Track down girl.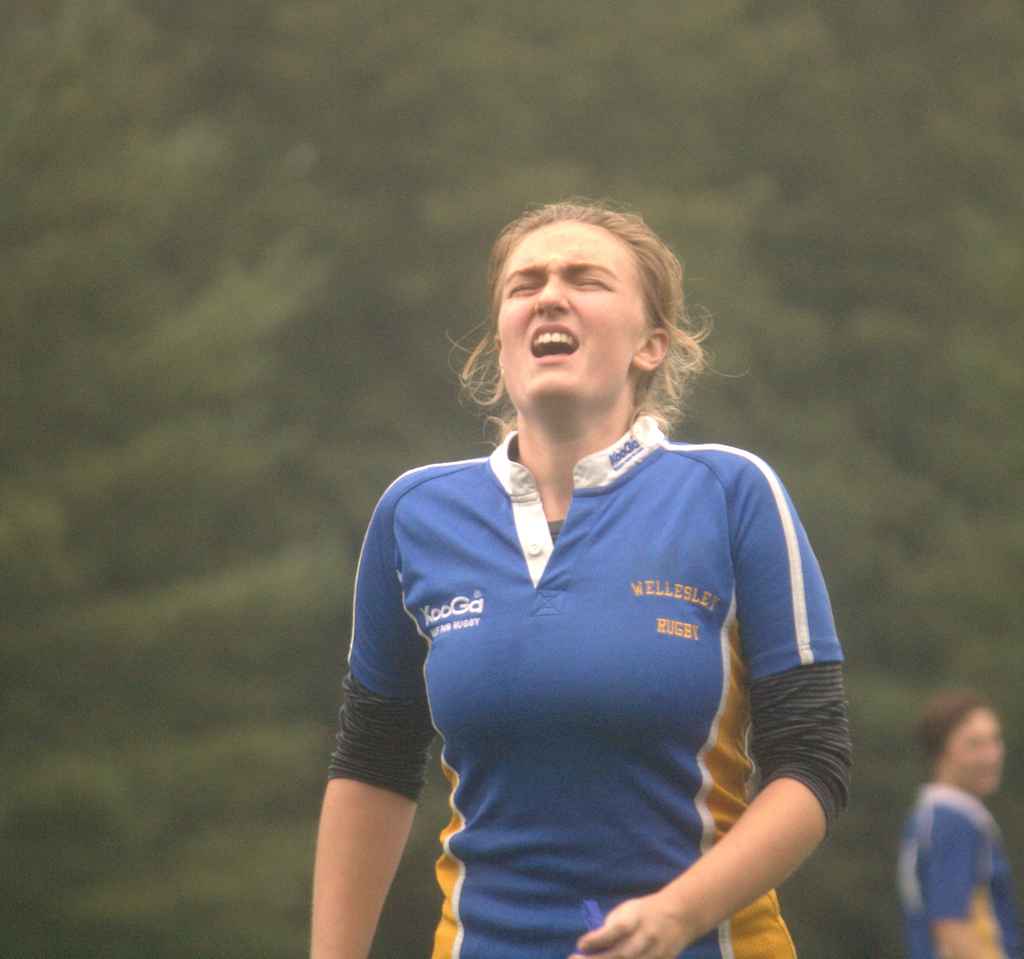
Tracked to (left=308, top=186, right=855, bottom=958).
